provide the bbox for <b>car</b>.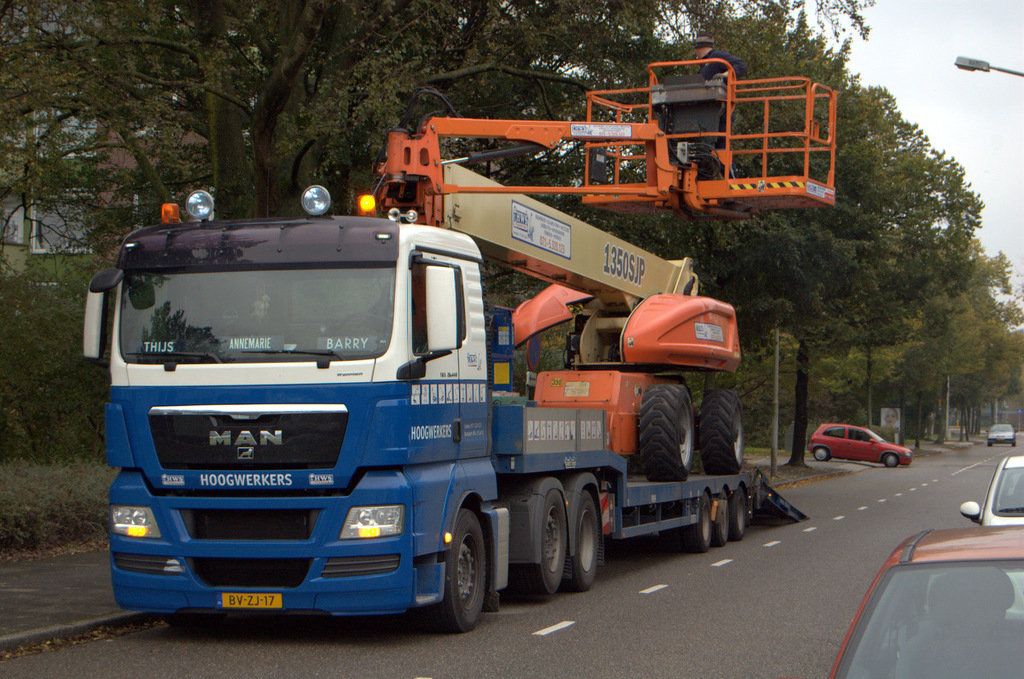
box(829, 530, 1023, 678).
